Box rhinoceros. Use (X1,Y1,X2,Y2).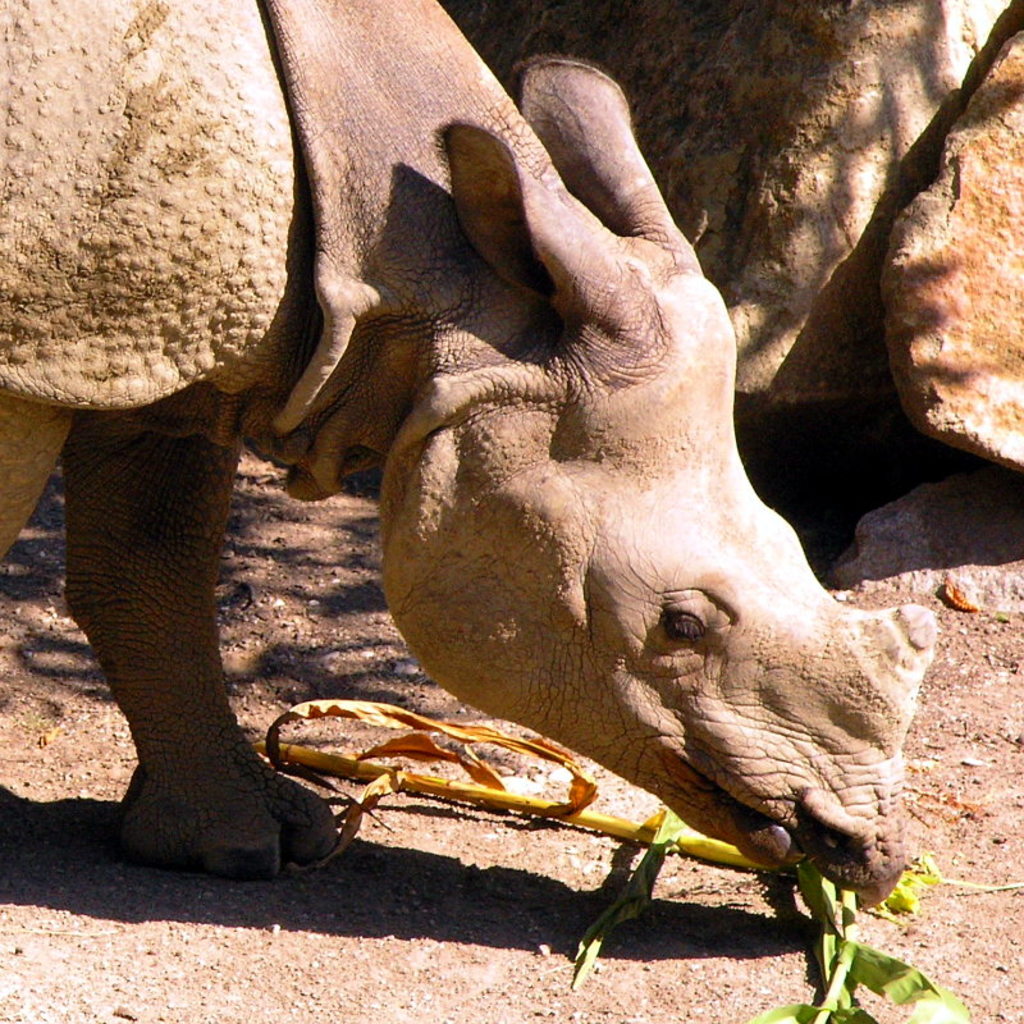
(0,0,956,927).
